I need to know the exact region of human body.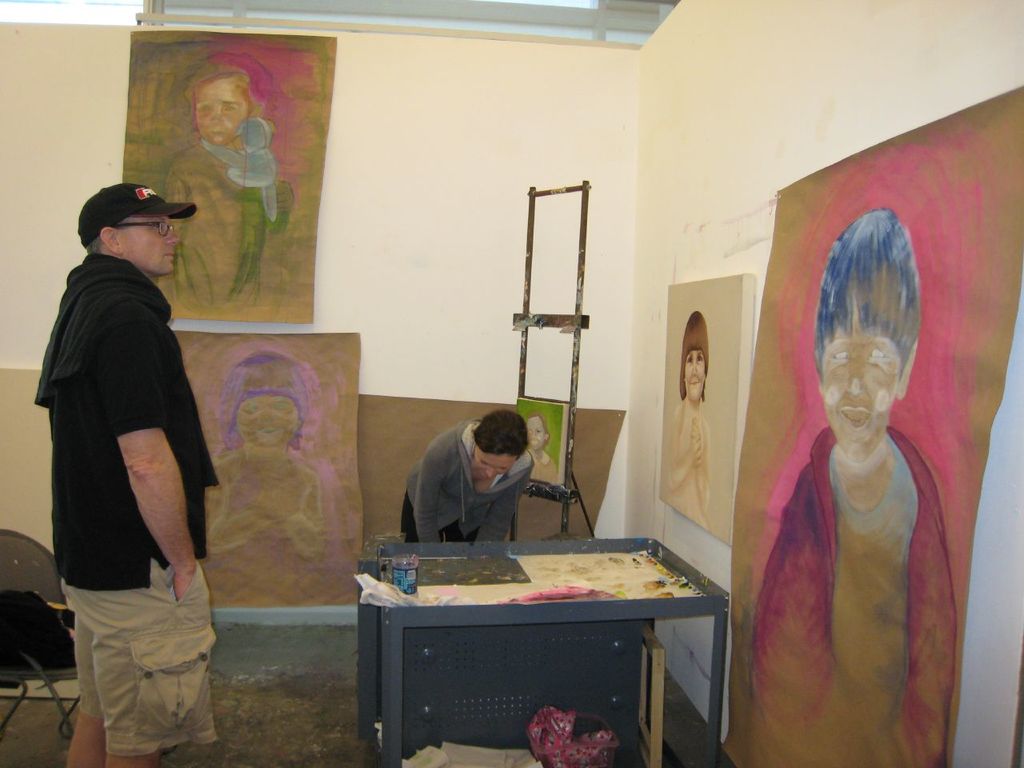
Region: 44:163:214:750.
